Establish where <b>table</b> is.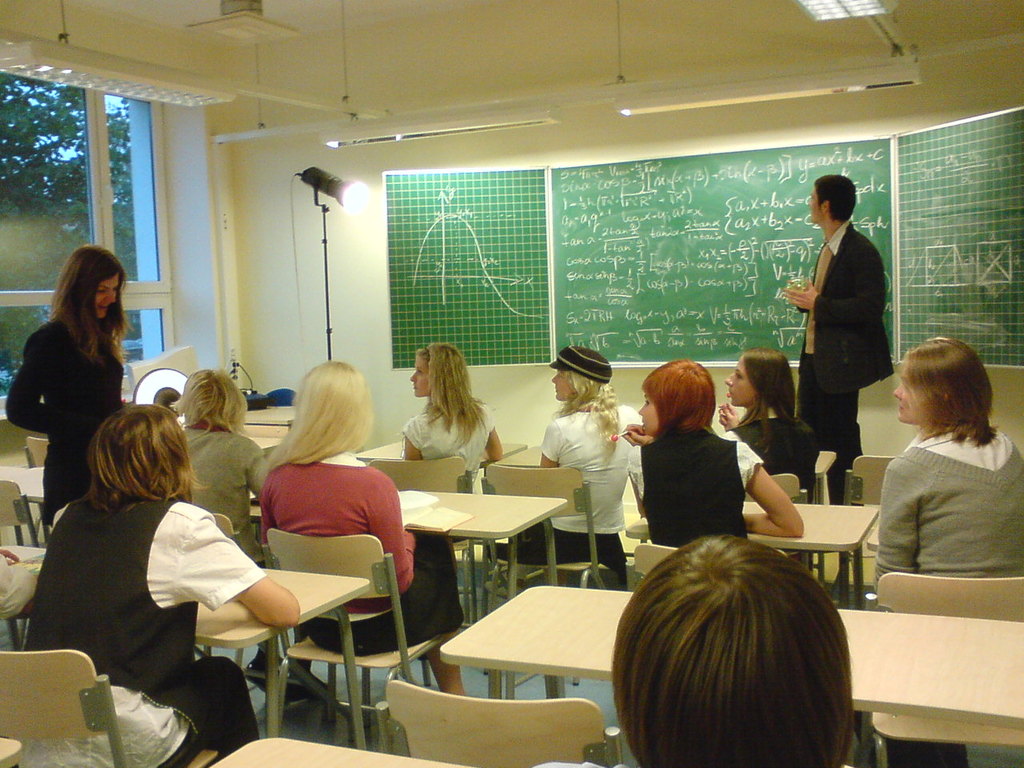
Established at 394/492/582/632.
